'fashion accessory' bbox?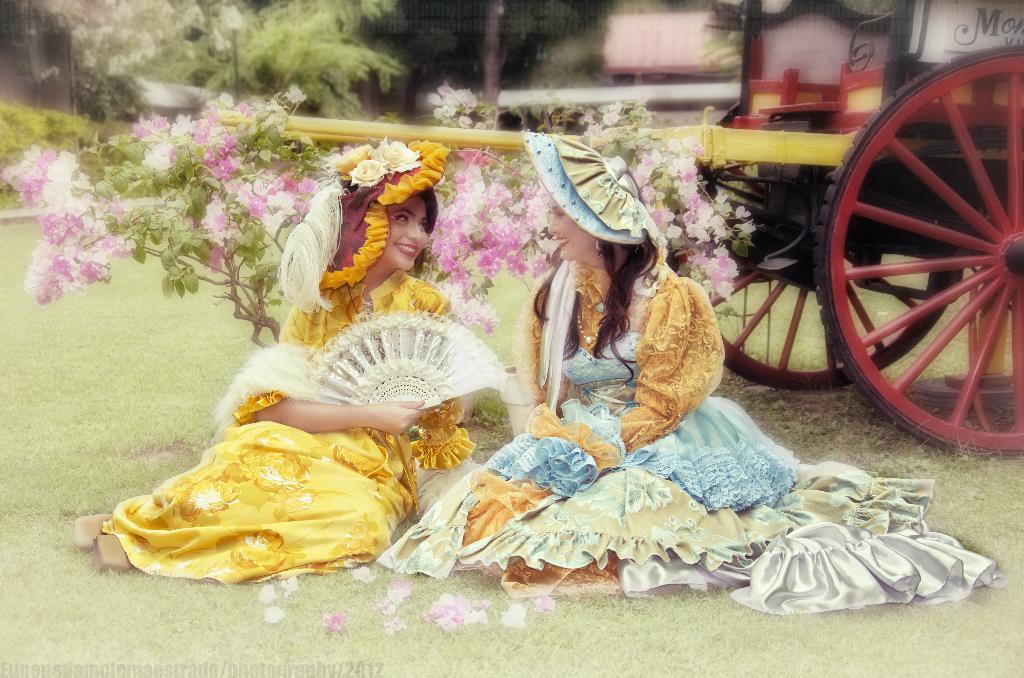
select_region(282, 141, 452, 309)
